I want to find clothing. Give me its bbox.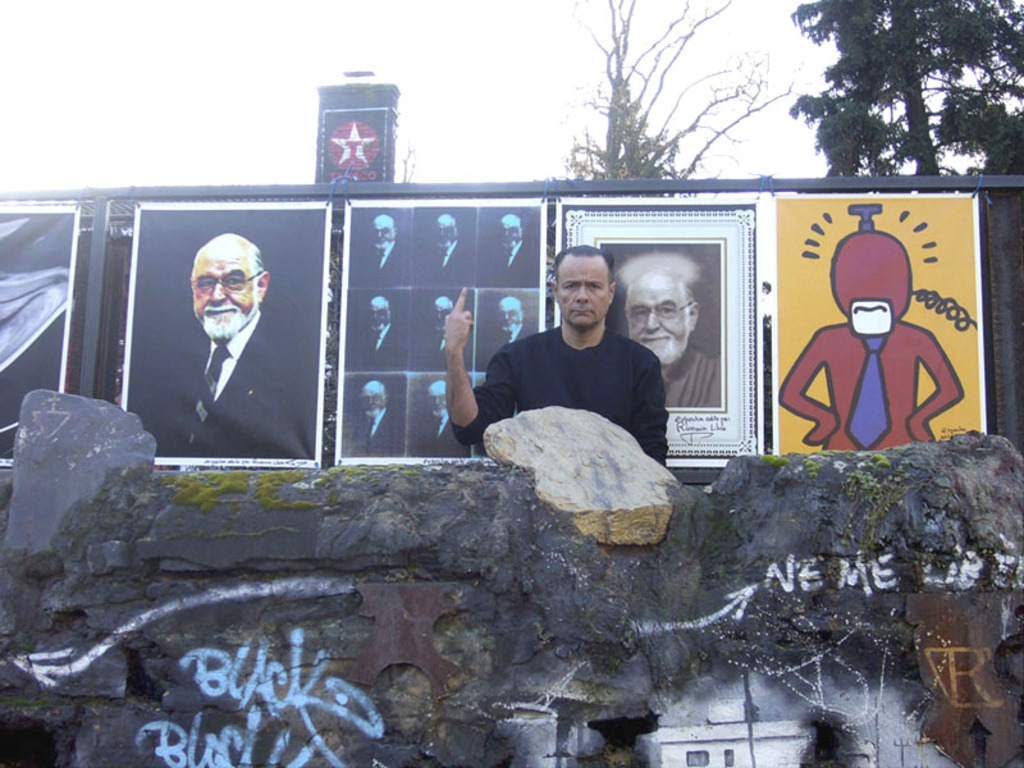
locate(353, 253, 404, 280).
